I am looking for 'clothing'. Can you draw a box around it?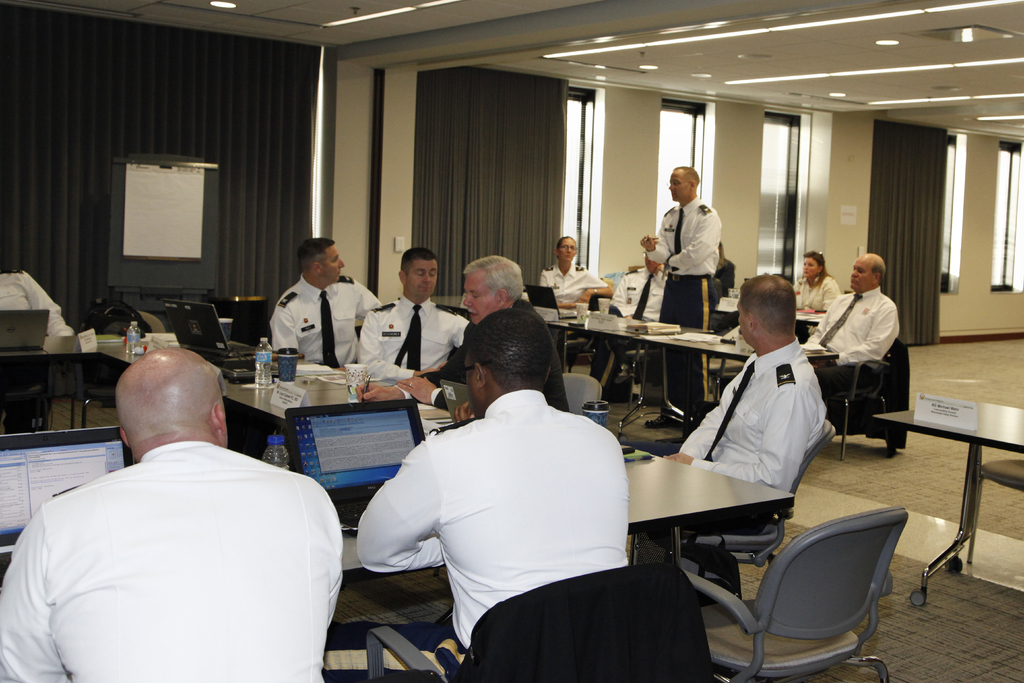
Sure, the bounding box is select_region(625, 347, 838, 538).
